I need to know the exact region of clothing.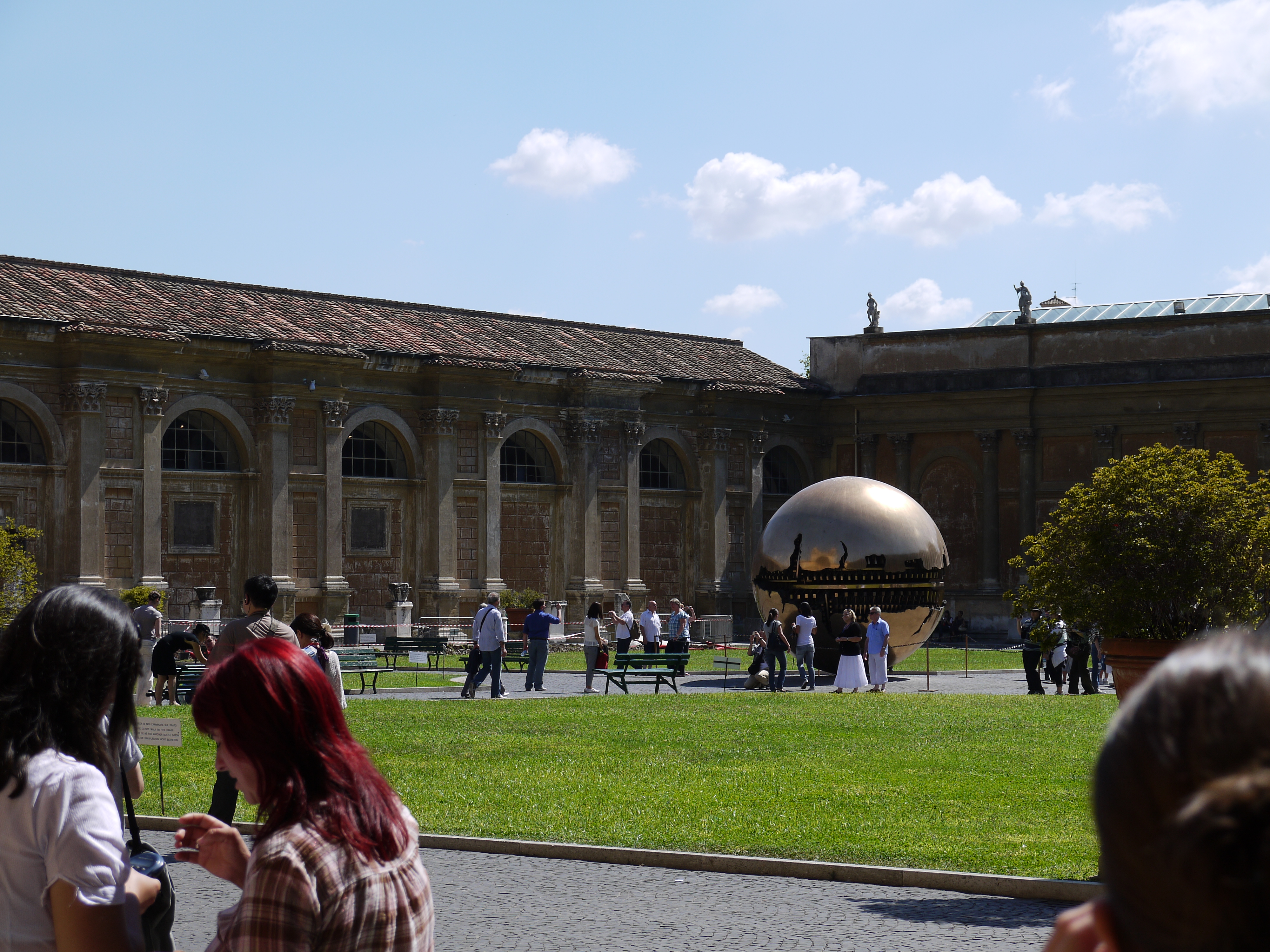
Region: bbox(148, 191, 161, 221).
